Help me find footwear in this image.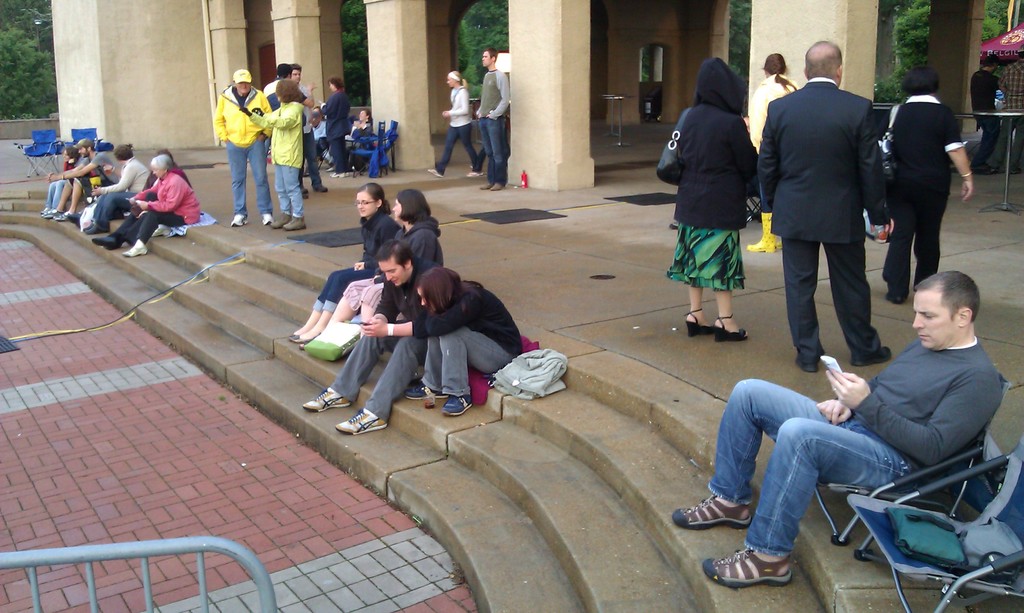
Found it: select_region(268, 206, 294, 230).
